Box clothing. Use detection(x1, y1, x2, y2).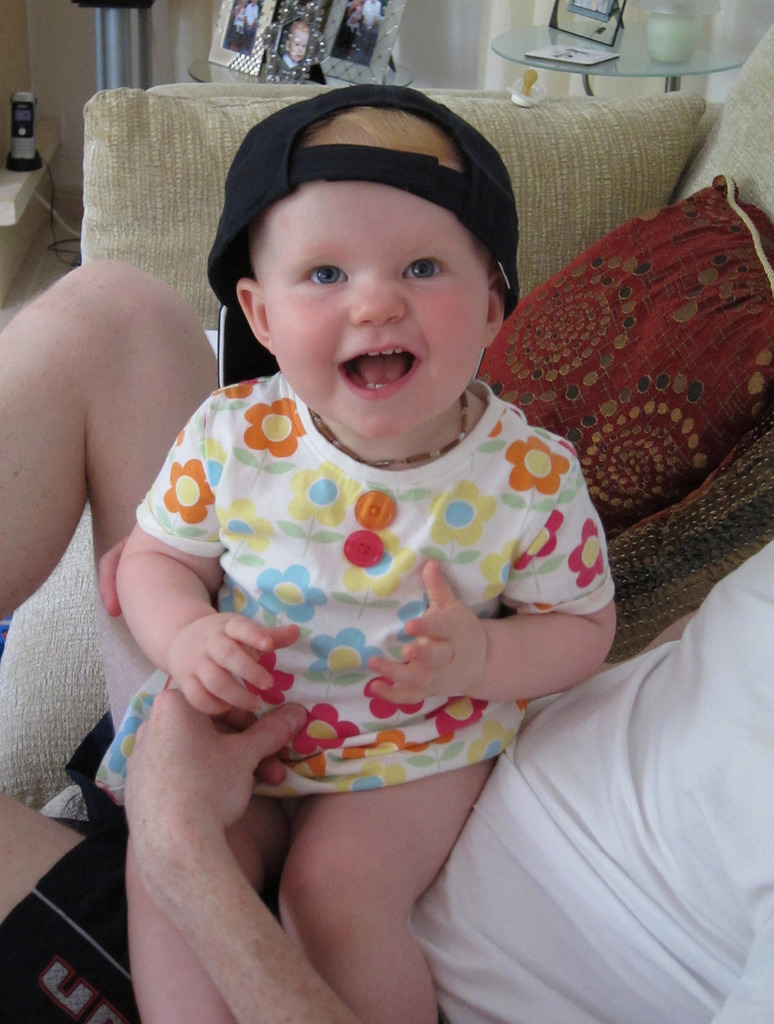
detection(234, 4, 248, 33).
